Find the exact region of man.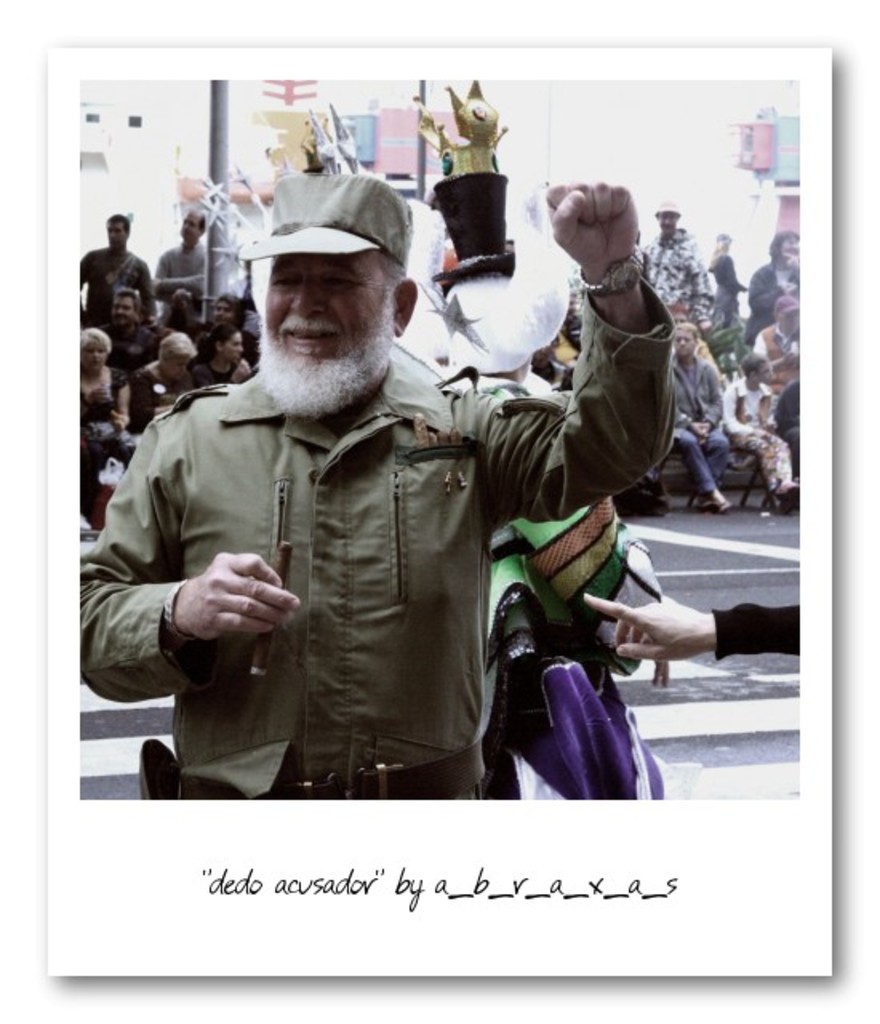
Exact region: 110, 165, 552, 813.
